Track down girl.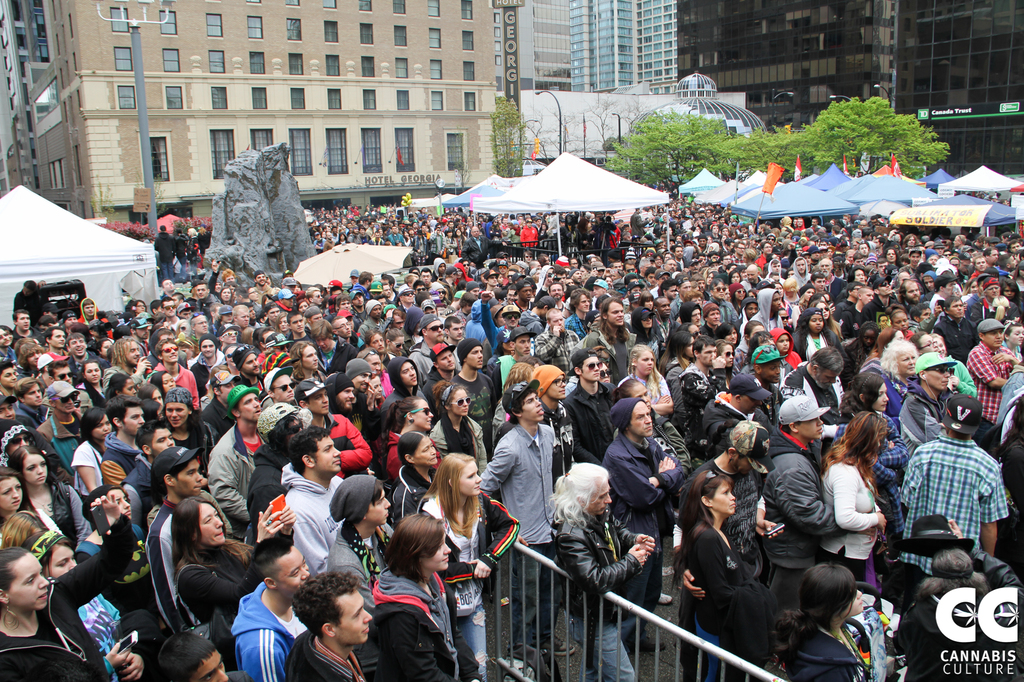
Tracked to bbox=[200, 365, 230, 410].
